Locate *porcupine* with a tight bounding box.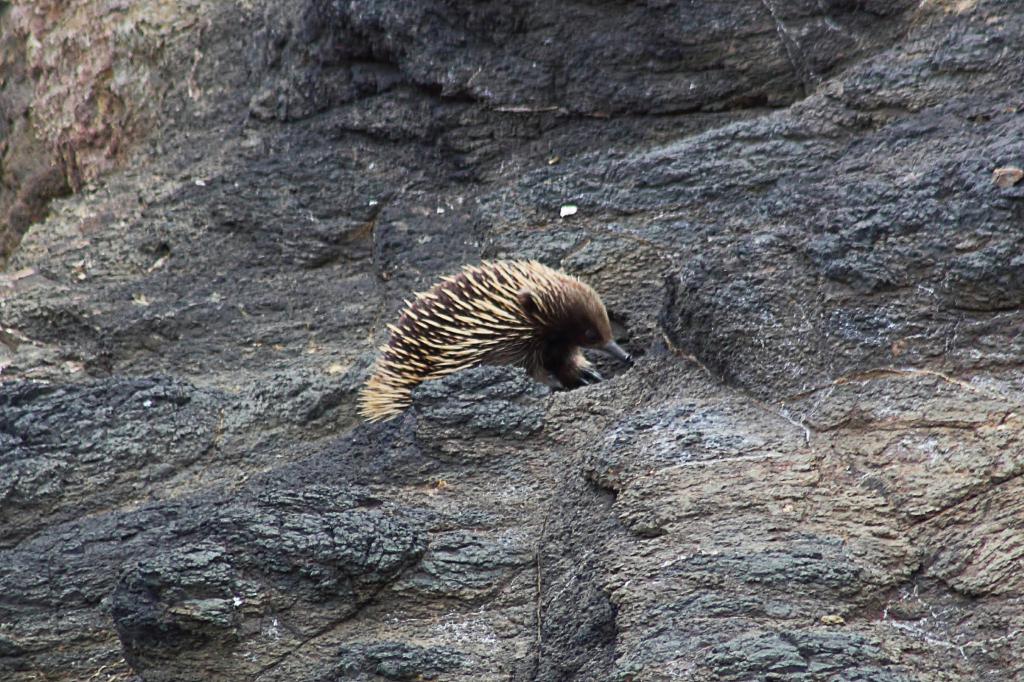
[left=354, top=256, right=646, bottom=426].
